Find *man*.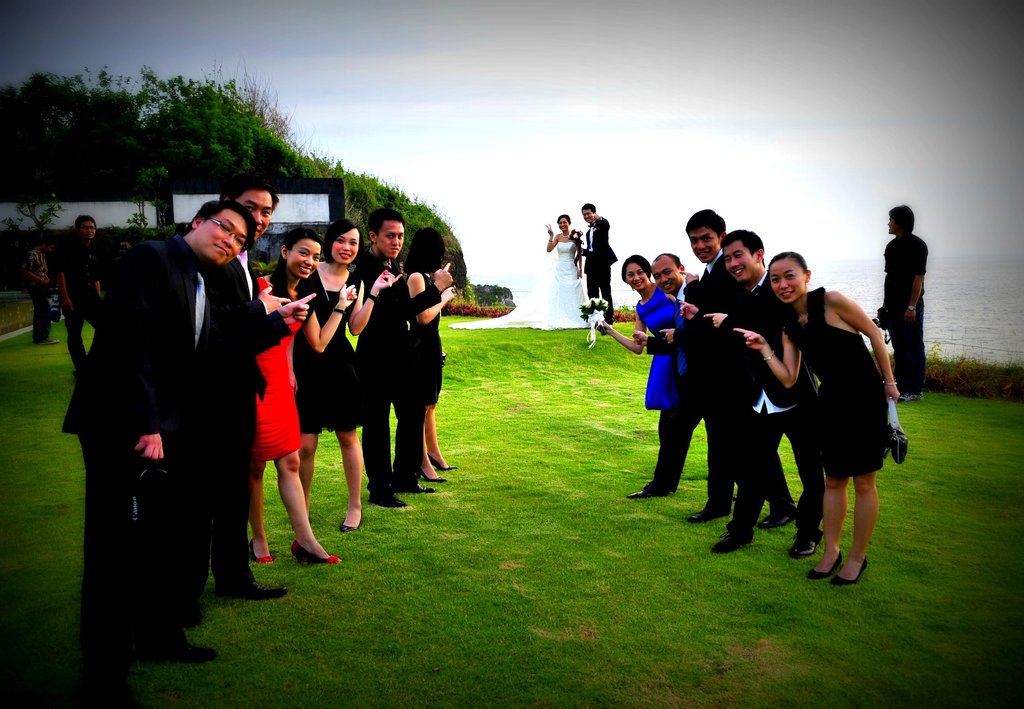
879,204,929,404.
